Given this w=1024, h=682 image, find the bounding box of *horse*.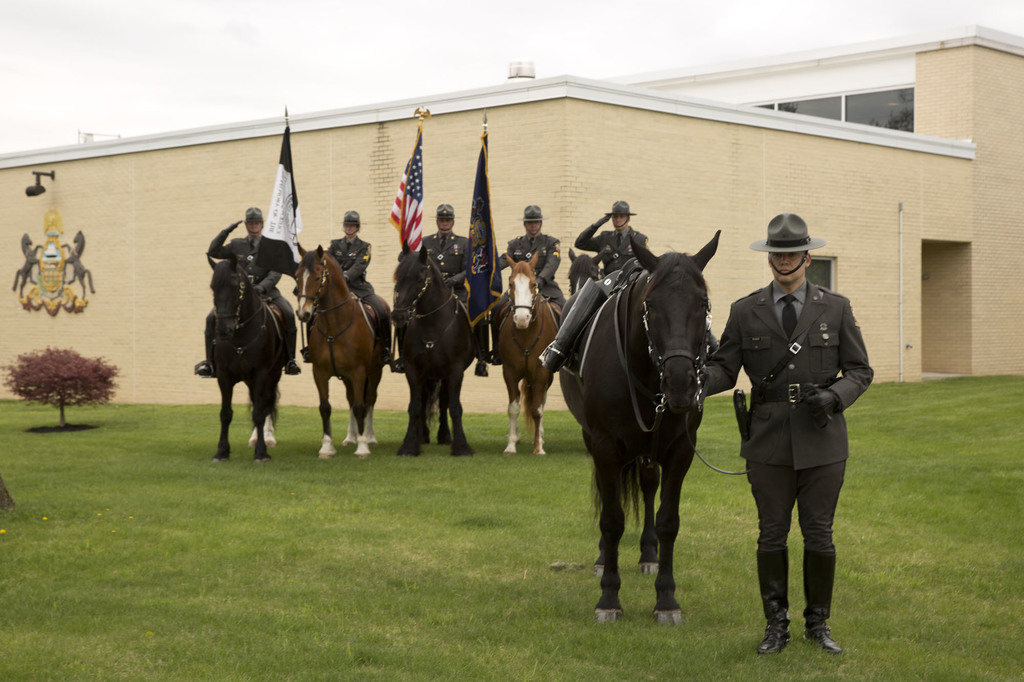
295:241:390:461.
